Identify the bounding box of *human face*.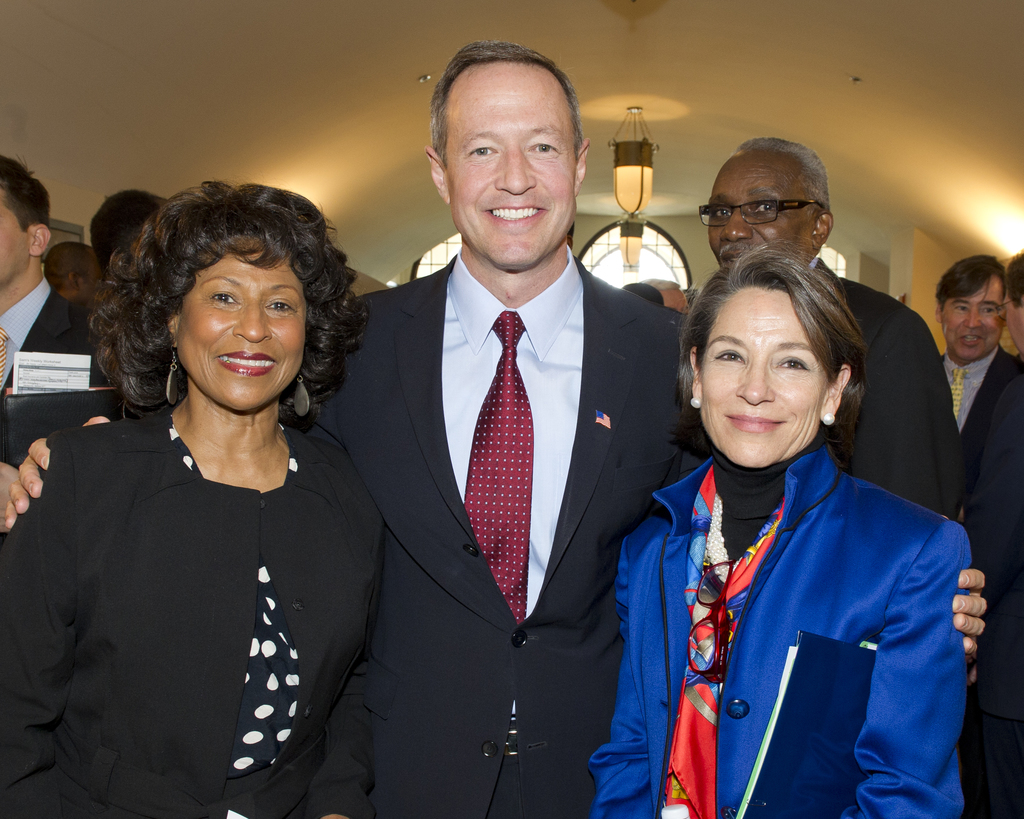
locate(940, 275, 1000, 357).
